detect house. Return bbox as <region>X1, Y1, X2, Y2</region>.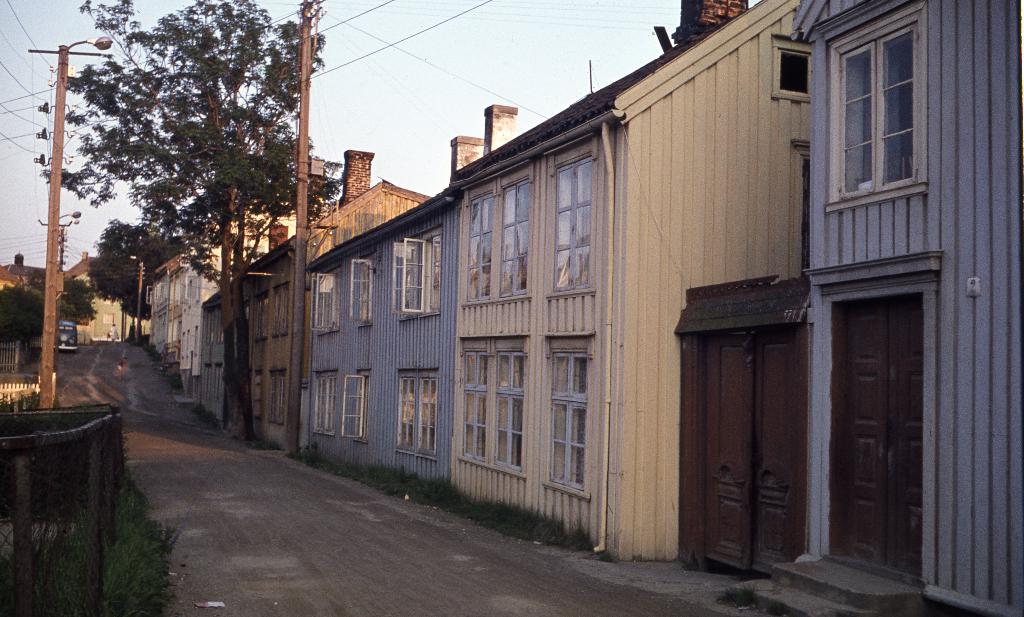
<region>141, 184, 320, 399</region>.
